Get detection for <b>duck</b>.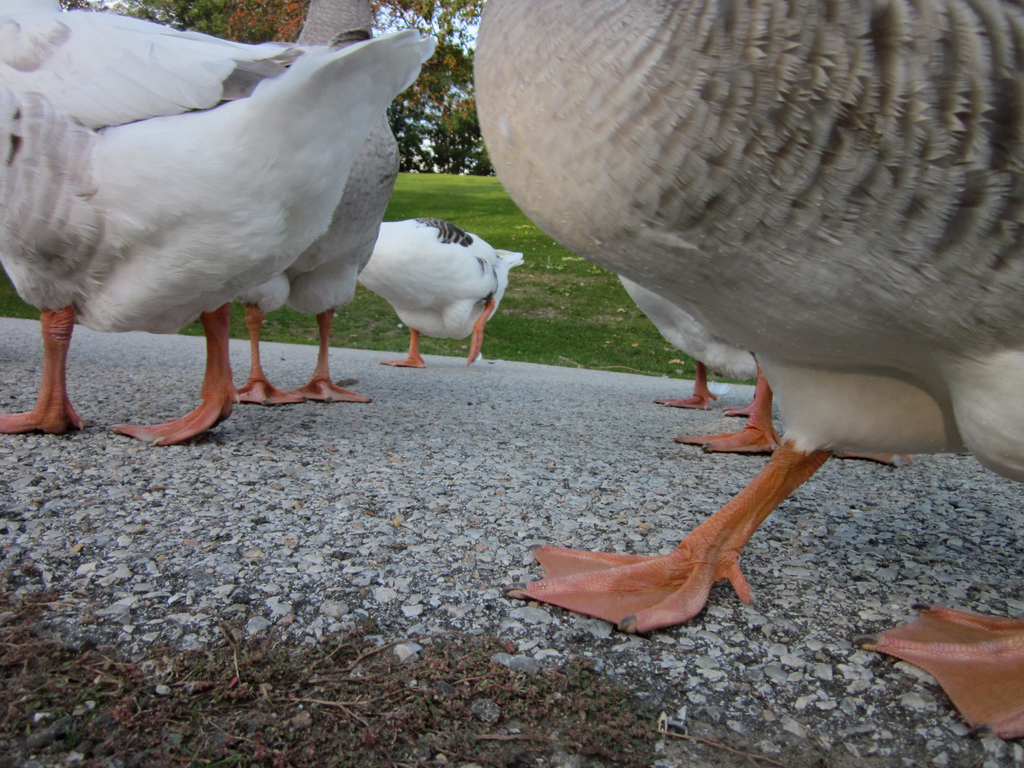
Detection: [0,5,433,437].
